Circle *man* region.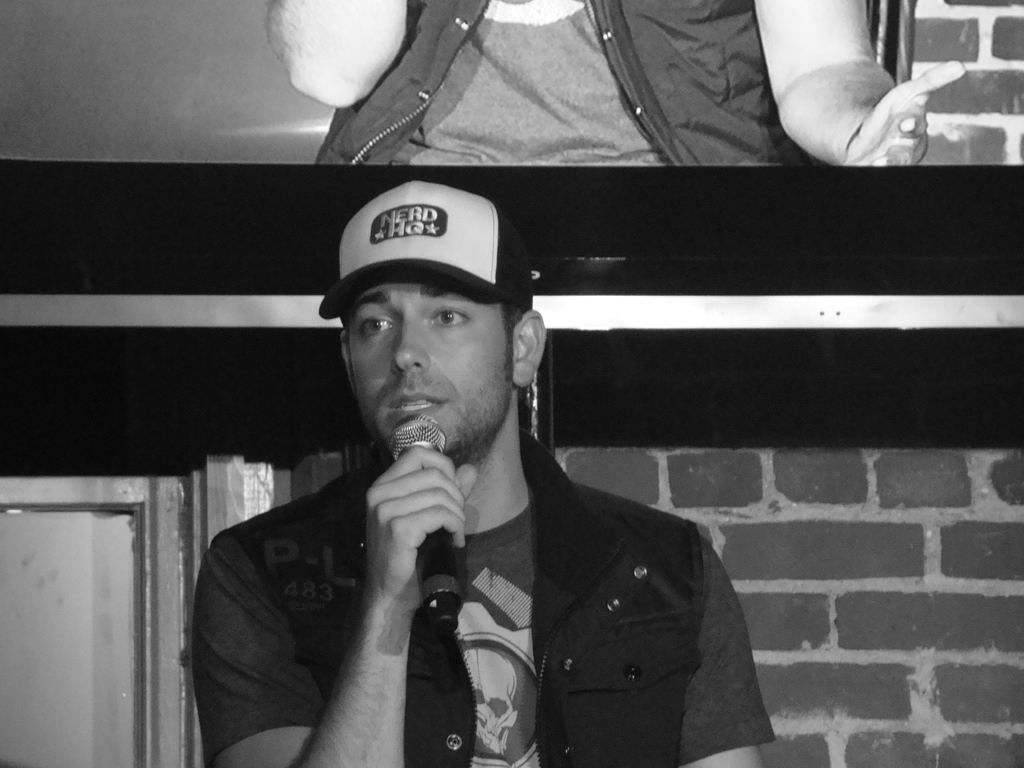
Region: Rect(203, 170, 721, 767).
